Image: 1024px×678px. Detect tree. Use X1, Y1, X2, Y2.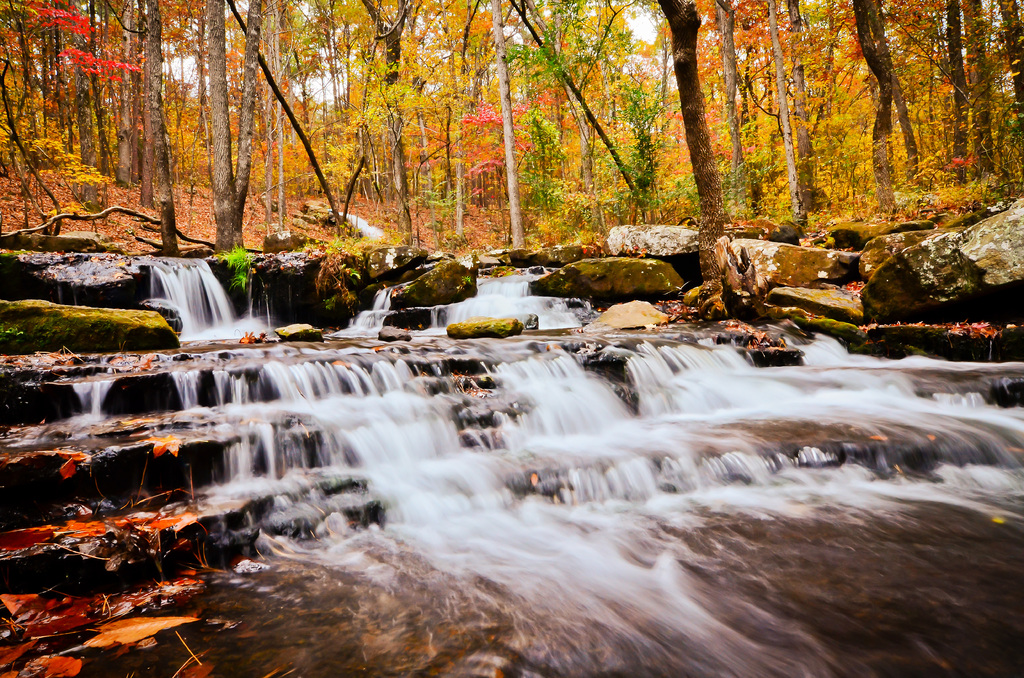
521, 0, 650, 223.
